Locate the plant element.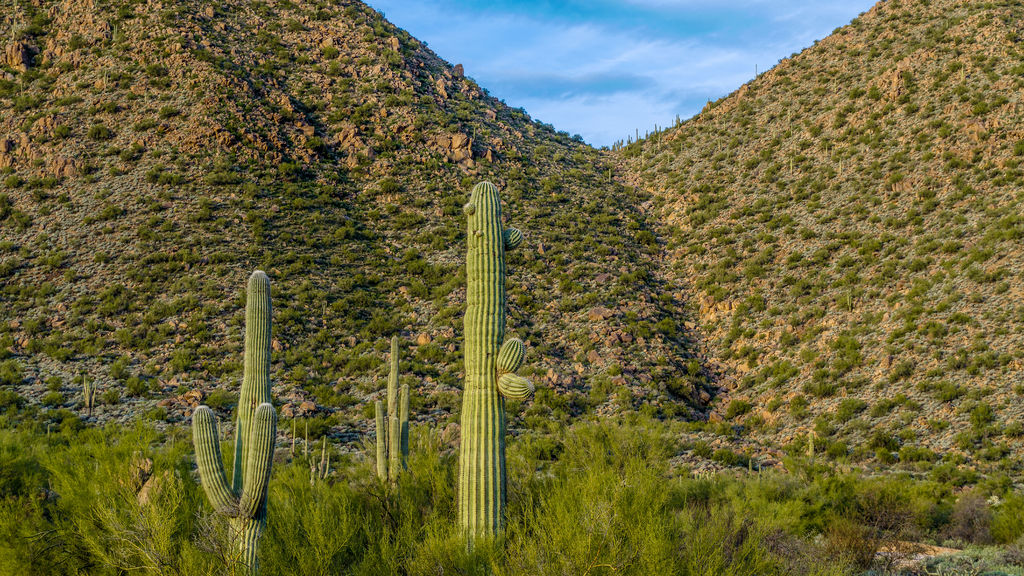
Element bbox: (48, 251, 73, 267).
